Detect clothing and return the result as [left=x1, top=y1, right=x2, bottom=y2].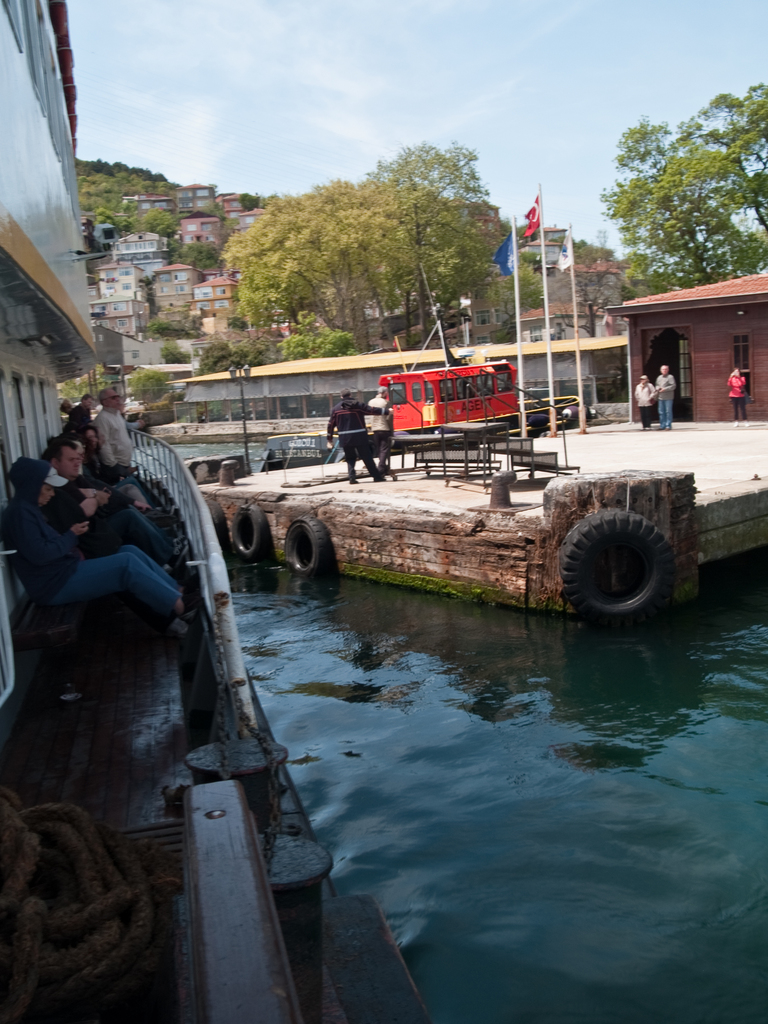
[left=321, top=397, right=381, bottom=481].
